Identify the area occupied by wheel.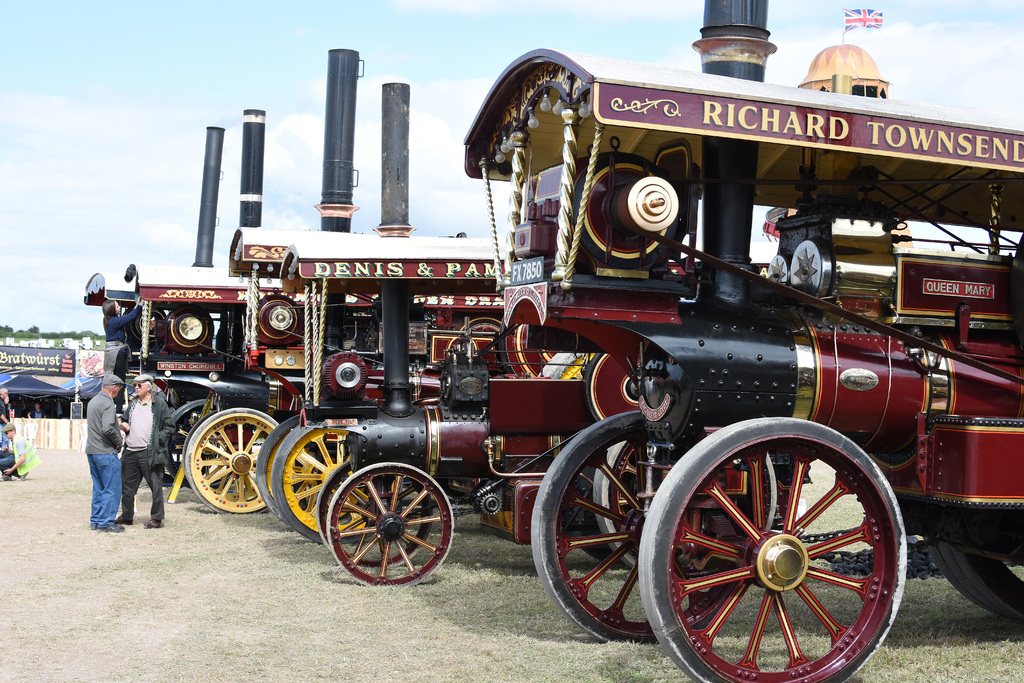
Area: bbox=[531, 410, 753, 642].
